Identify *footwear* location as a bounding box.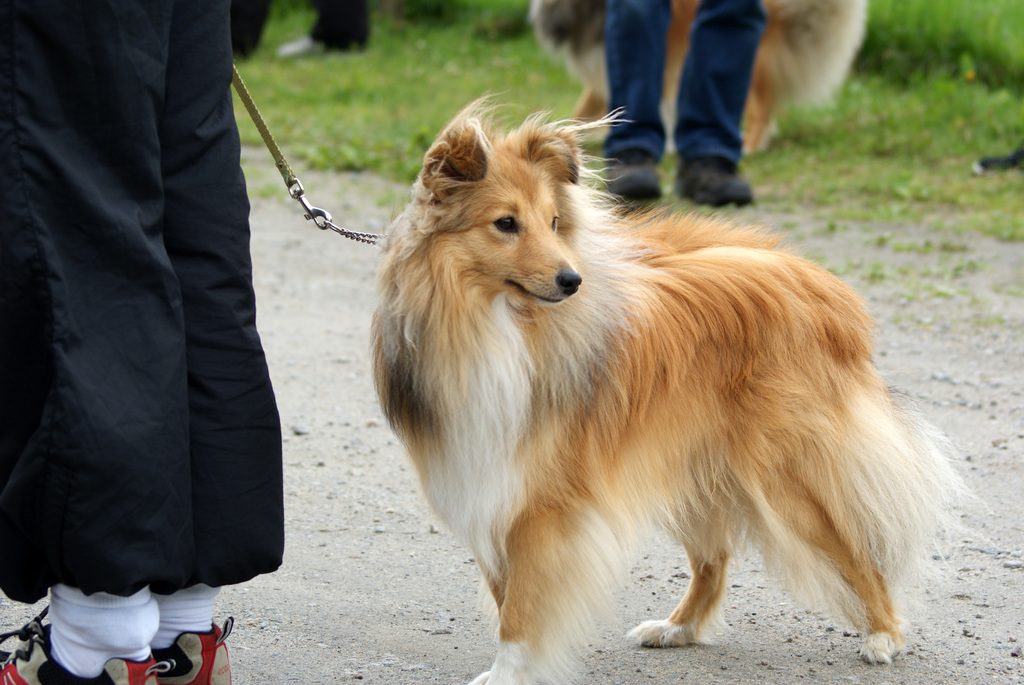
605:146:655:197.
